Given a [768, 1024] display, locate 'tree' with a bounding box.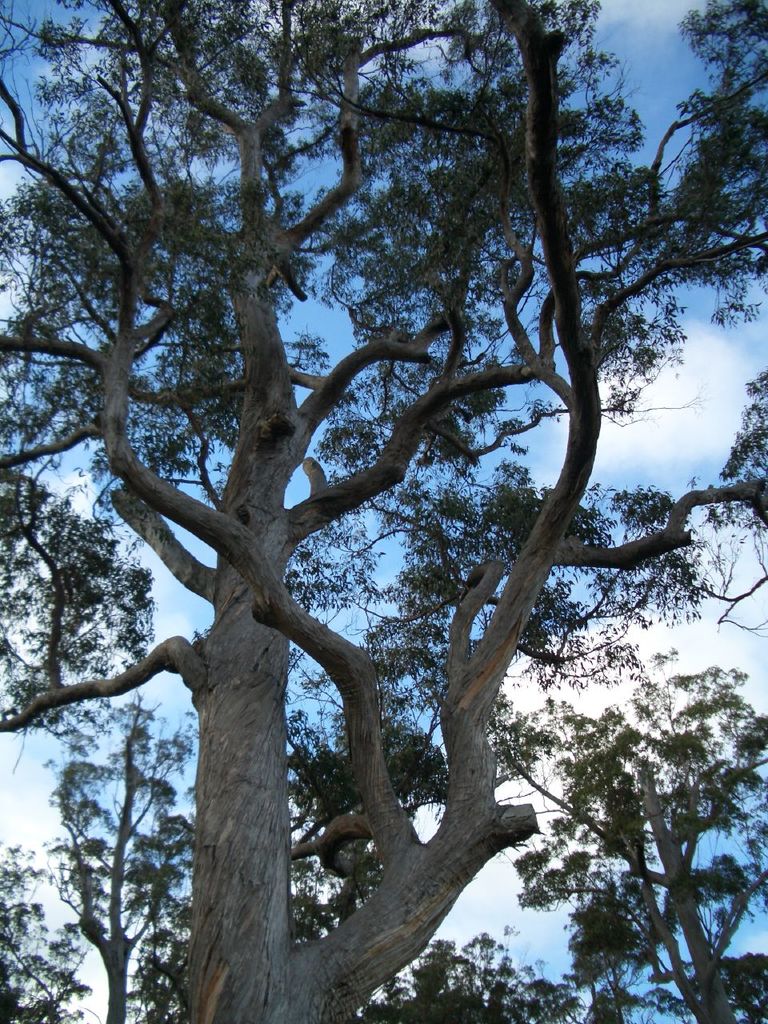
Located: 4, 6, 707, 999.
